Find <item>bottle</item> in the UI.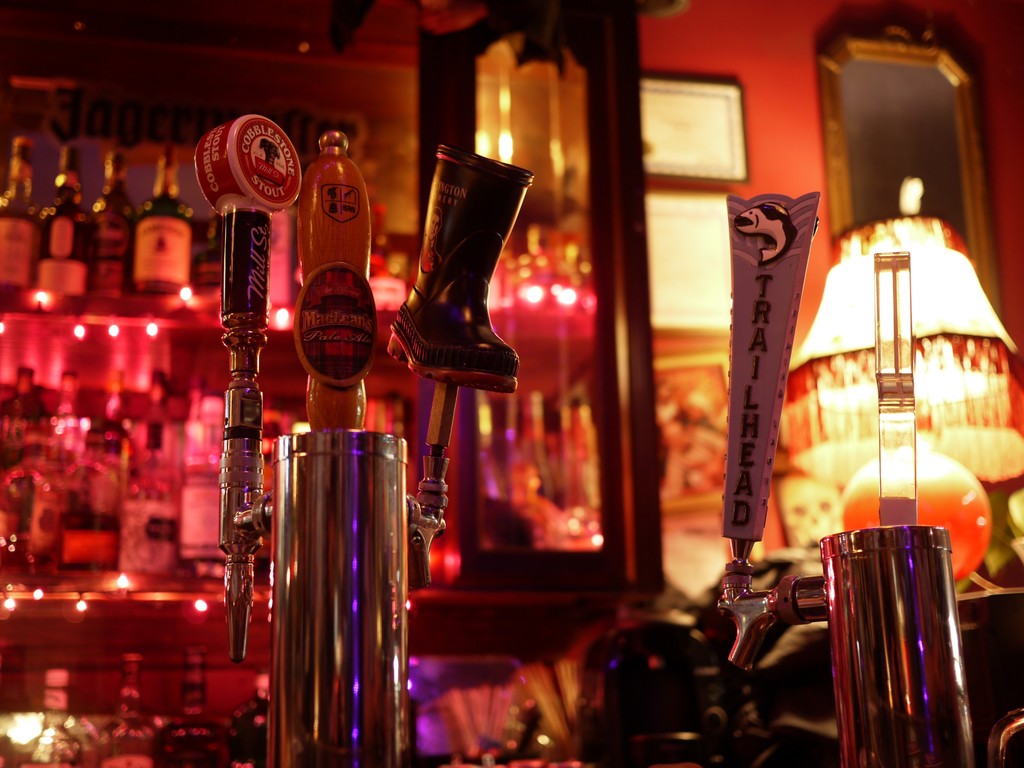
UI element at region(0, 662, 92, 767).
